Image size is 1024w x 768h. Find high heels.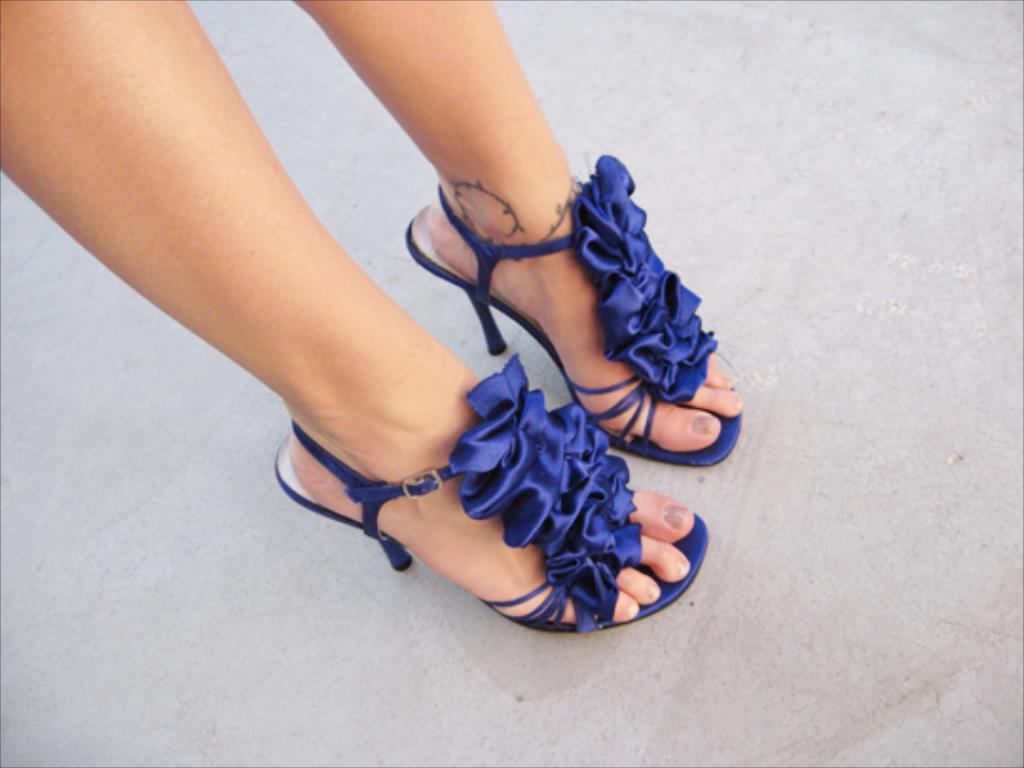
(x1=273, y1=358, x2=715, y2=637).
